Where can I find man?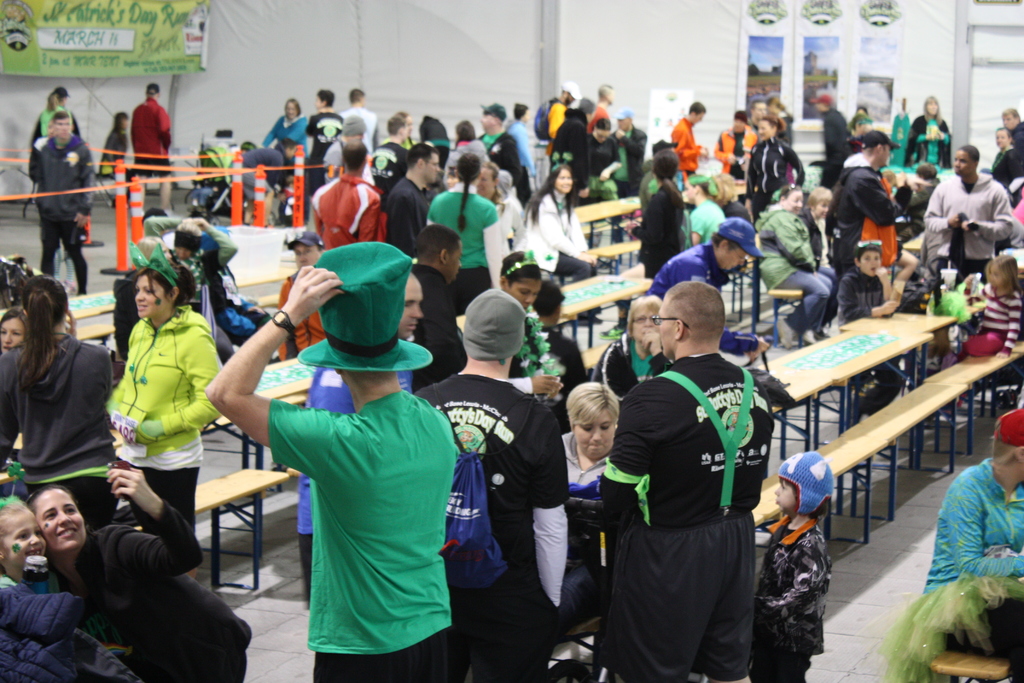
You can find it at 203, 236, 456, 682.
